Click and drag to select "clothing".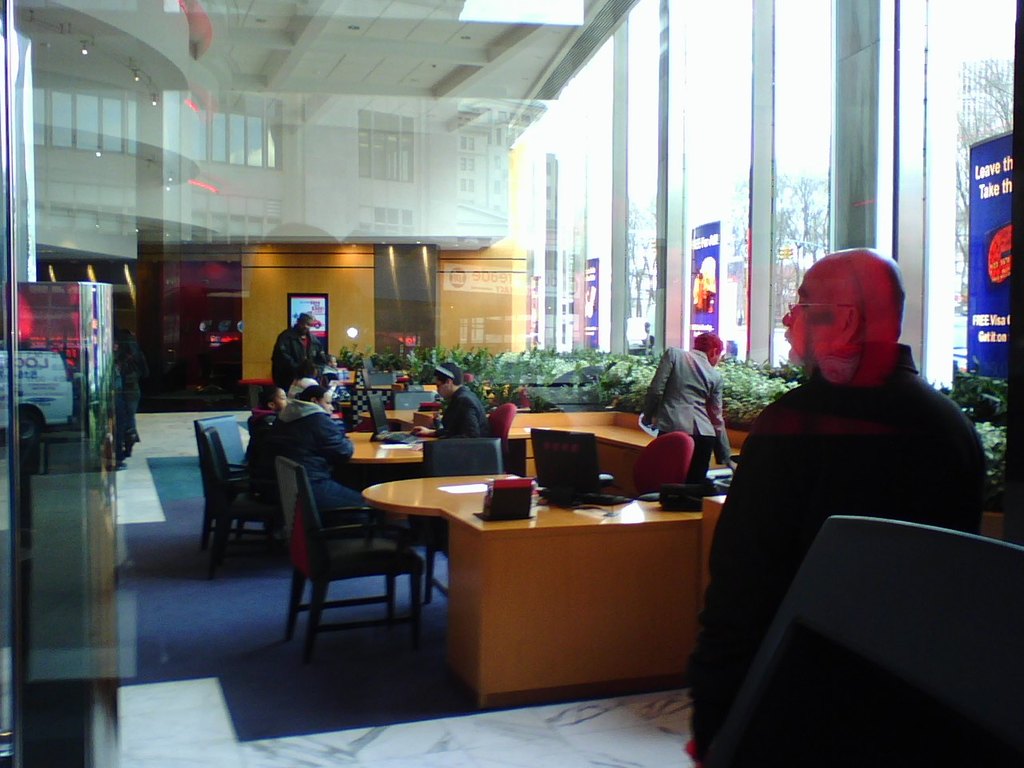
Selection: region(436, 382, 498, 440).
